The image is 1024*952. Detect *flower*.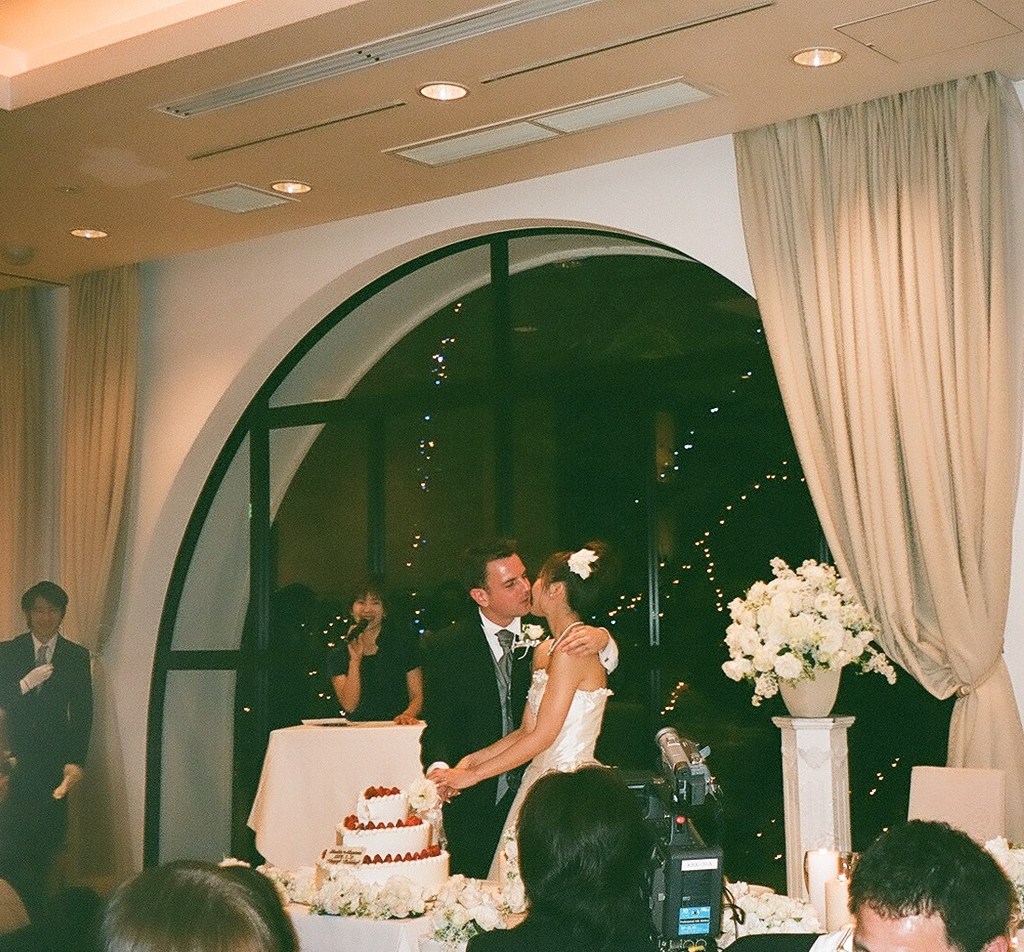
Detection: (566, 547, 606, 578).
